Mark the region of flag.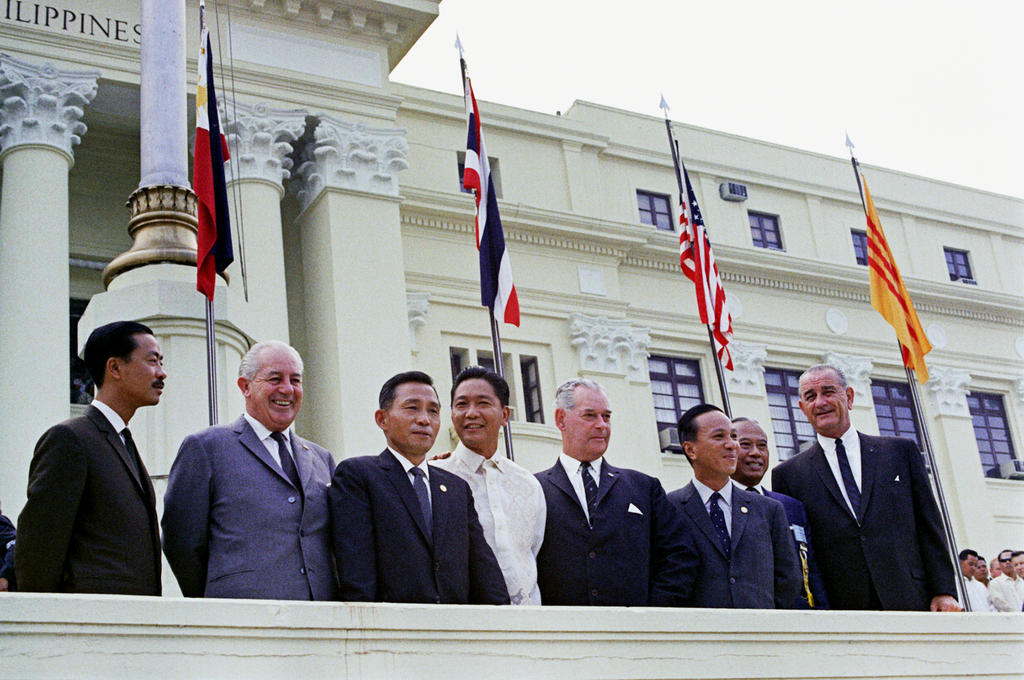
Region: left=861, top=175, right=936, bottom=387.
